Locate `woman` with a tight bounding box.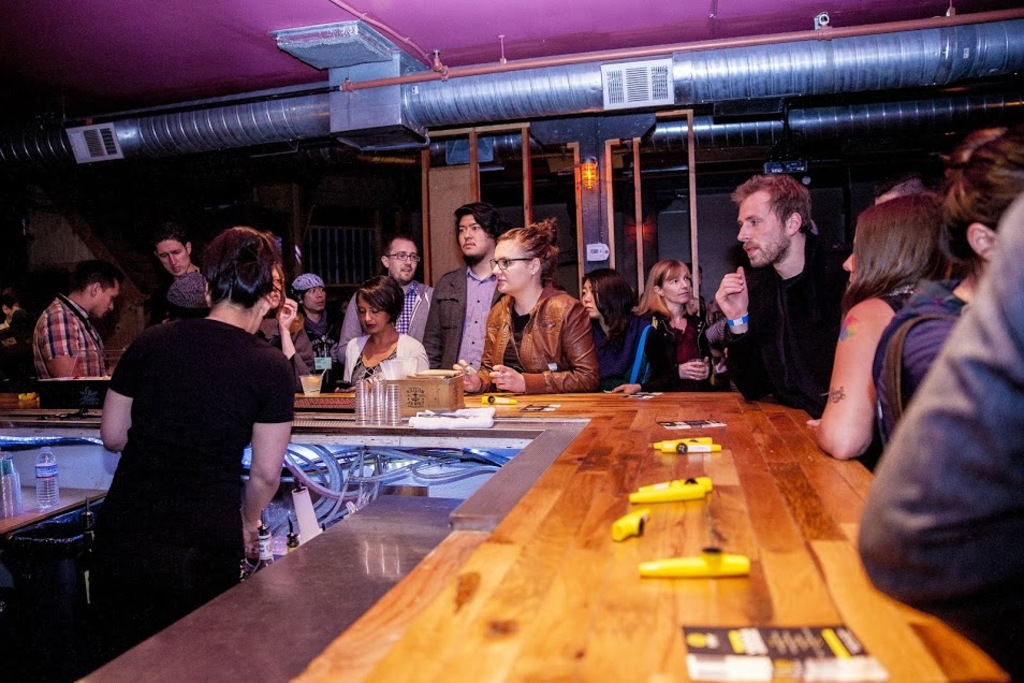
left=342, top=276, right=430, bottom=389.
